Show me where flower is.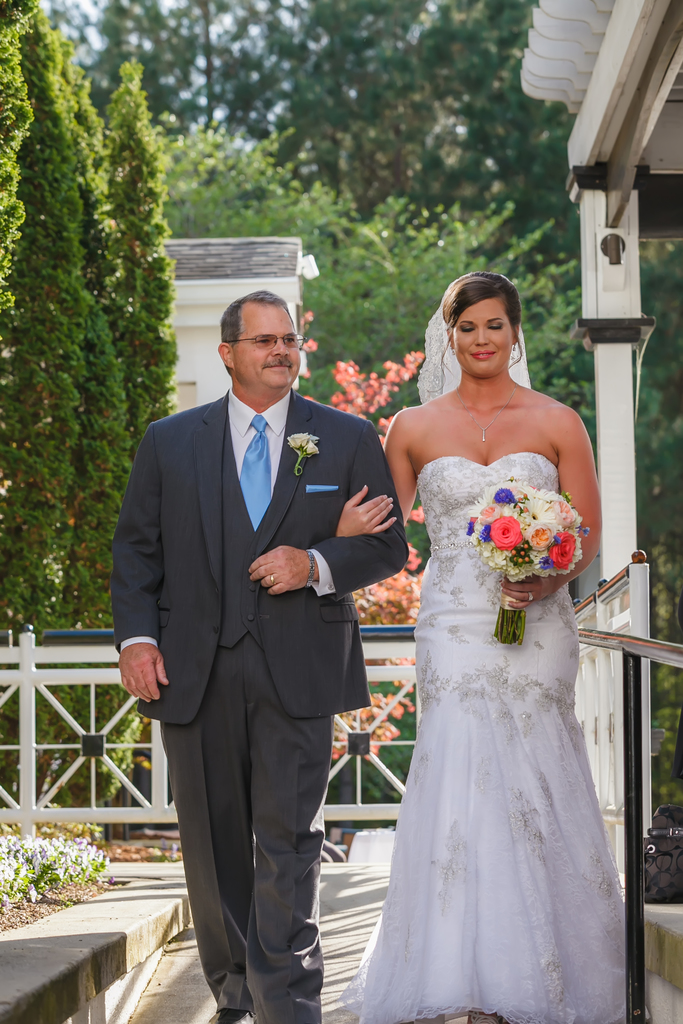
flower is at Rect(299, 443, 324, 461).
